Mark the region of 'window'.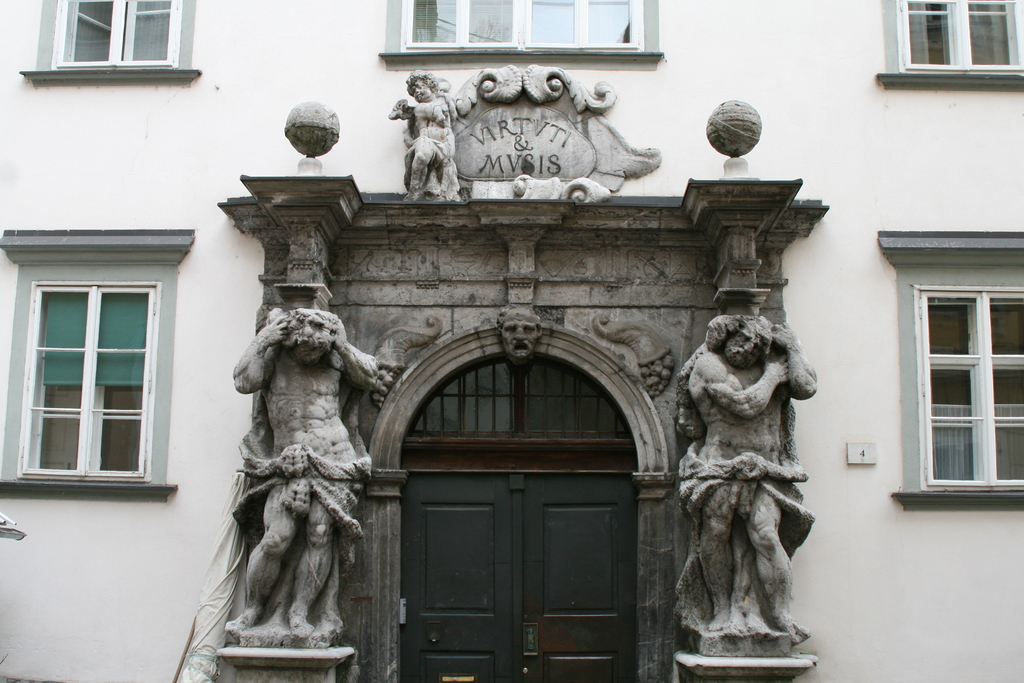
Region: box(20, 2, 204, 85).
